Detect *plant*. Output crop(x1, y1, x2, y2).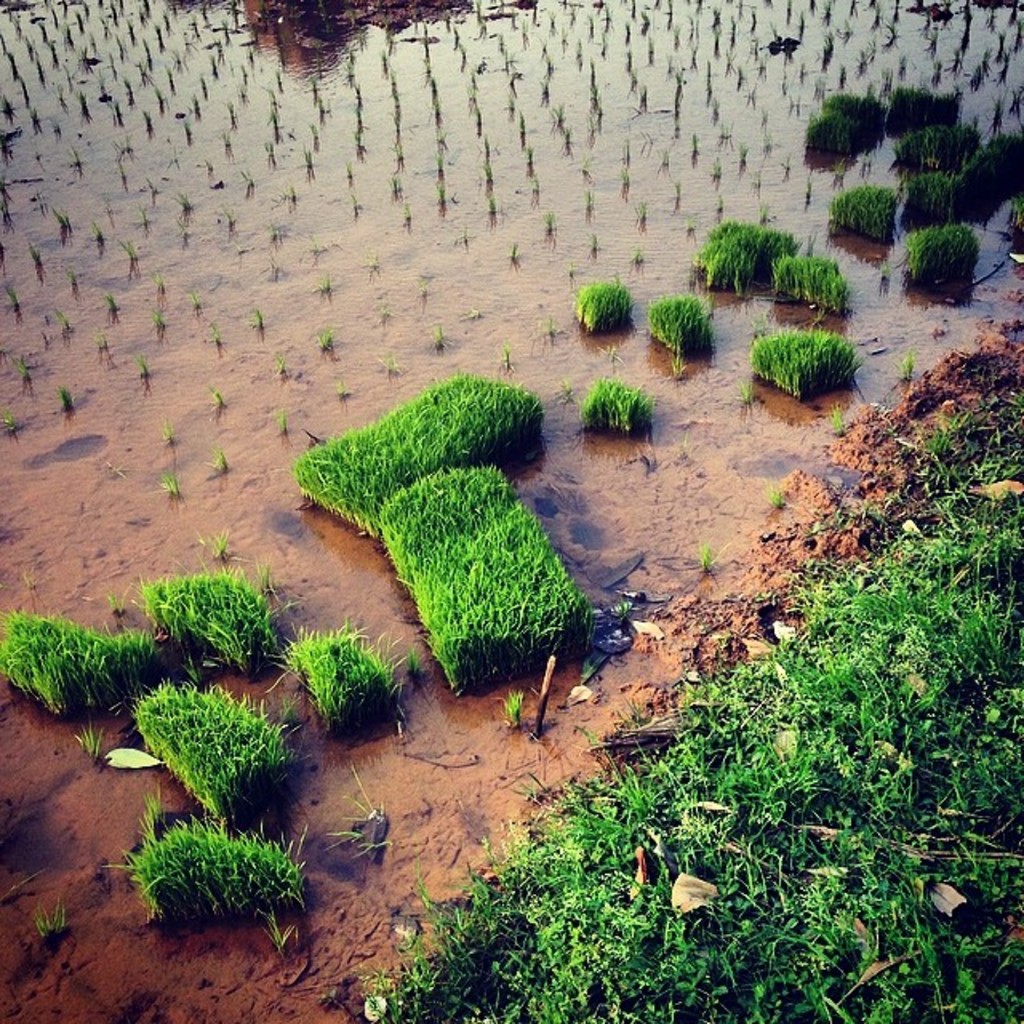
crop(566, 277, 650, 350).
